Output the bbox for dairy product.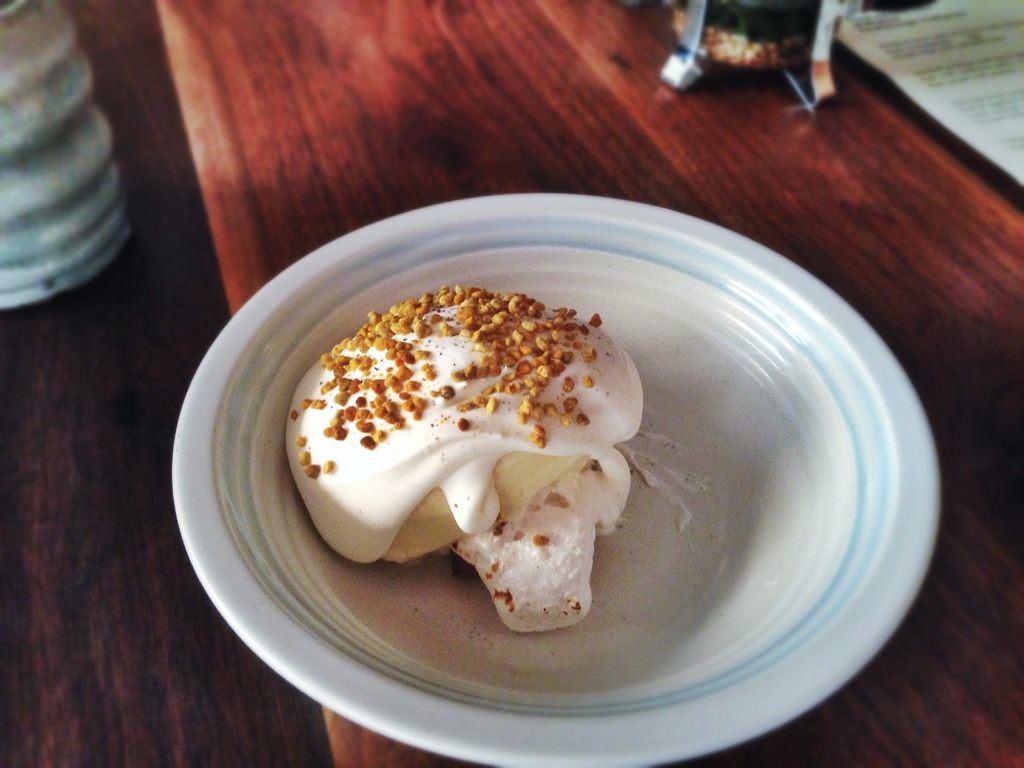
<region>284, 284, 644, 636</region>.
